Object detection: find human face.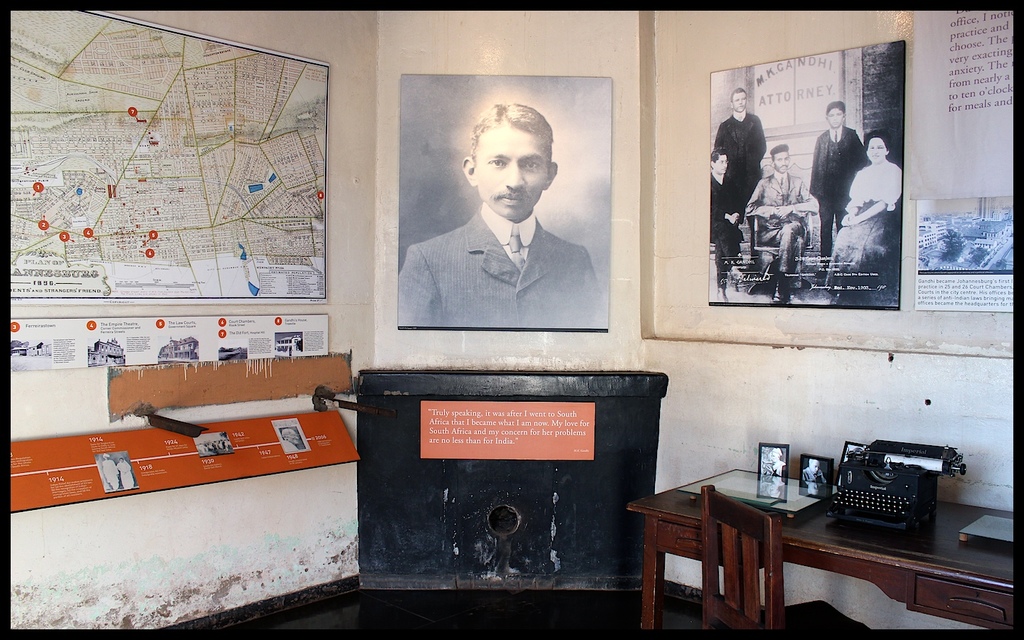
l=869, t=137, r=886, b=164.
